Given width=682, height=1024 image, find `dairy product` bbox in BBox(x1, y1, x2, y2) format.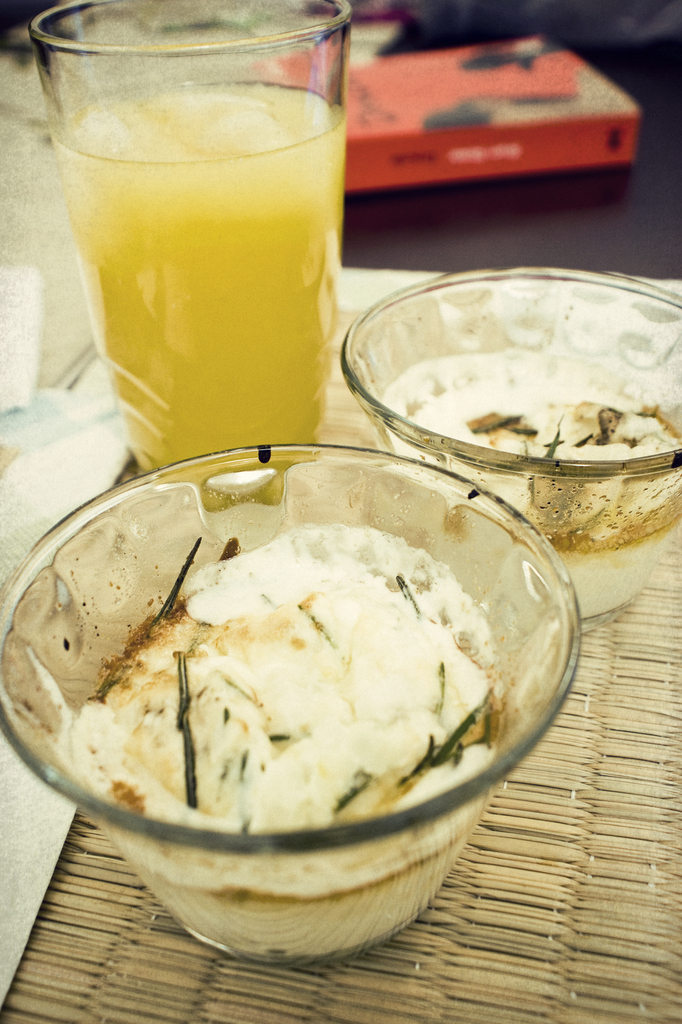
BBox(393, 379, 681, 596).
